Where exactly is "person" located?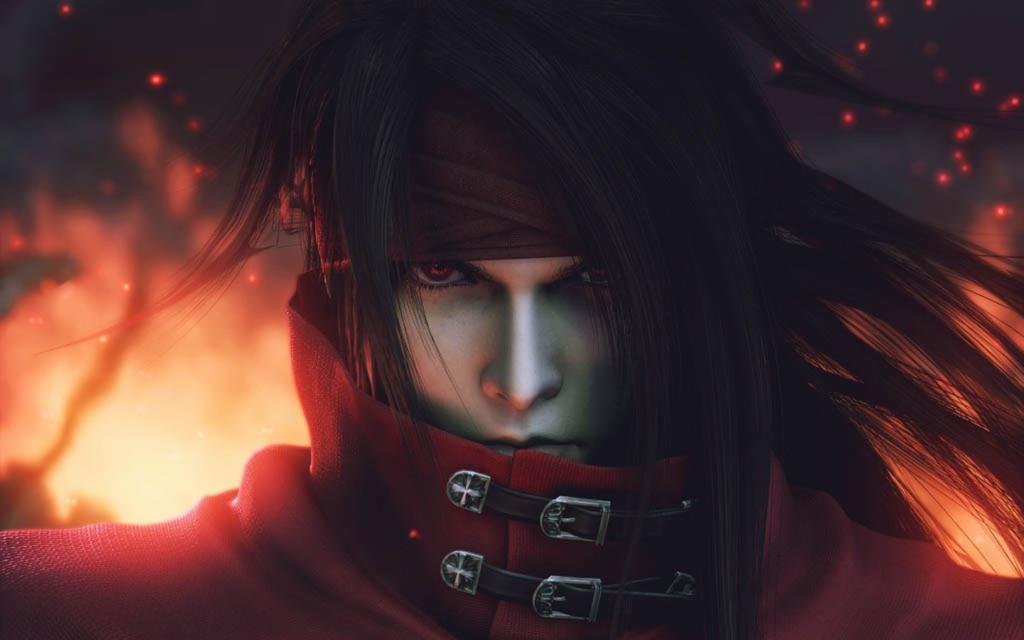
Its bounding box is (0,0,1023,639).
